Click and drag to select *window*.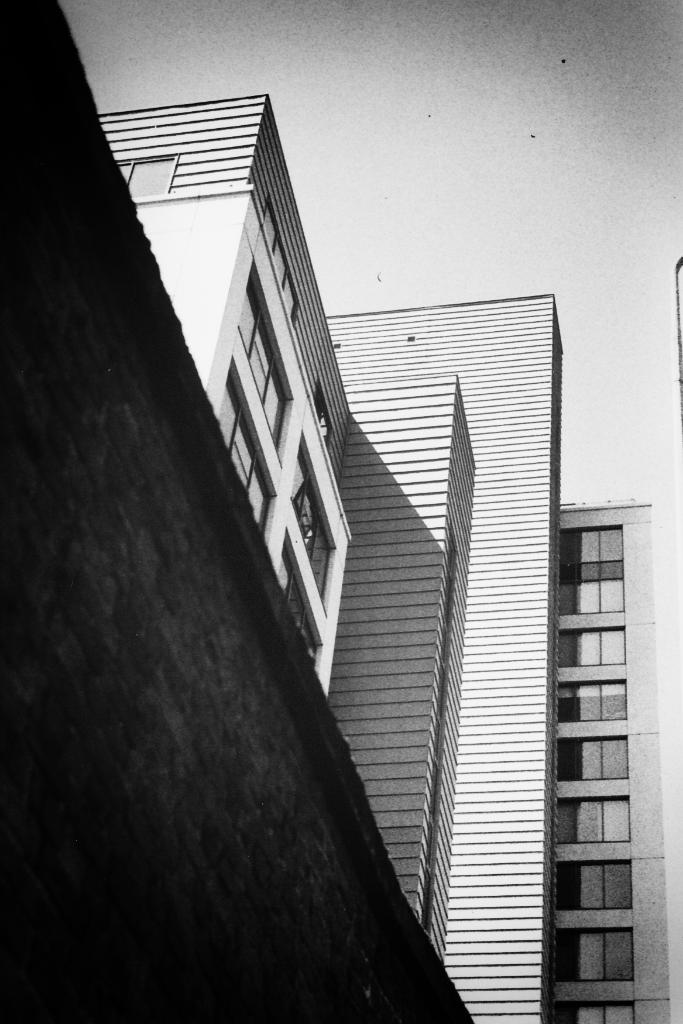
Selection: x1=550 y1=996 x2=627 y2=1023.
